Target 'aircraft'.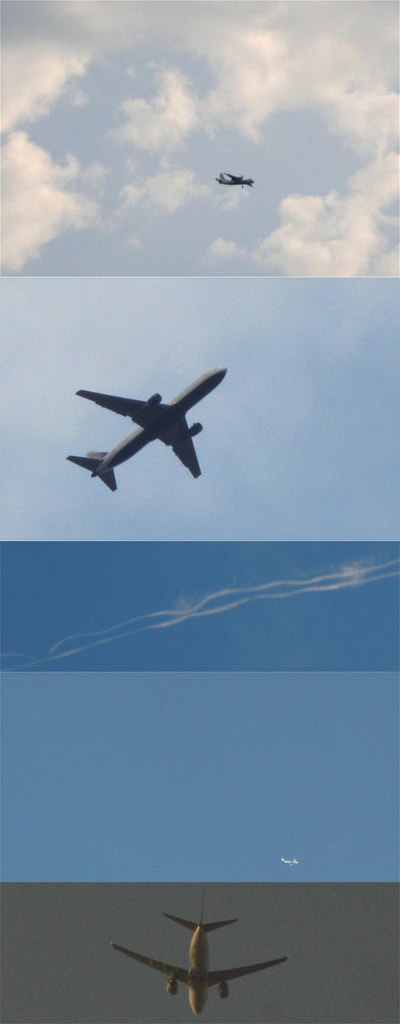
Target region: <bbox>61, 366, 226, 492</bbox>.
